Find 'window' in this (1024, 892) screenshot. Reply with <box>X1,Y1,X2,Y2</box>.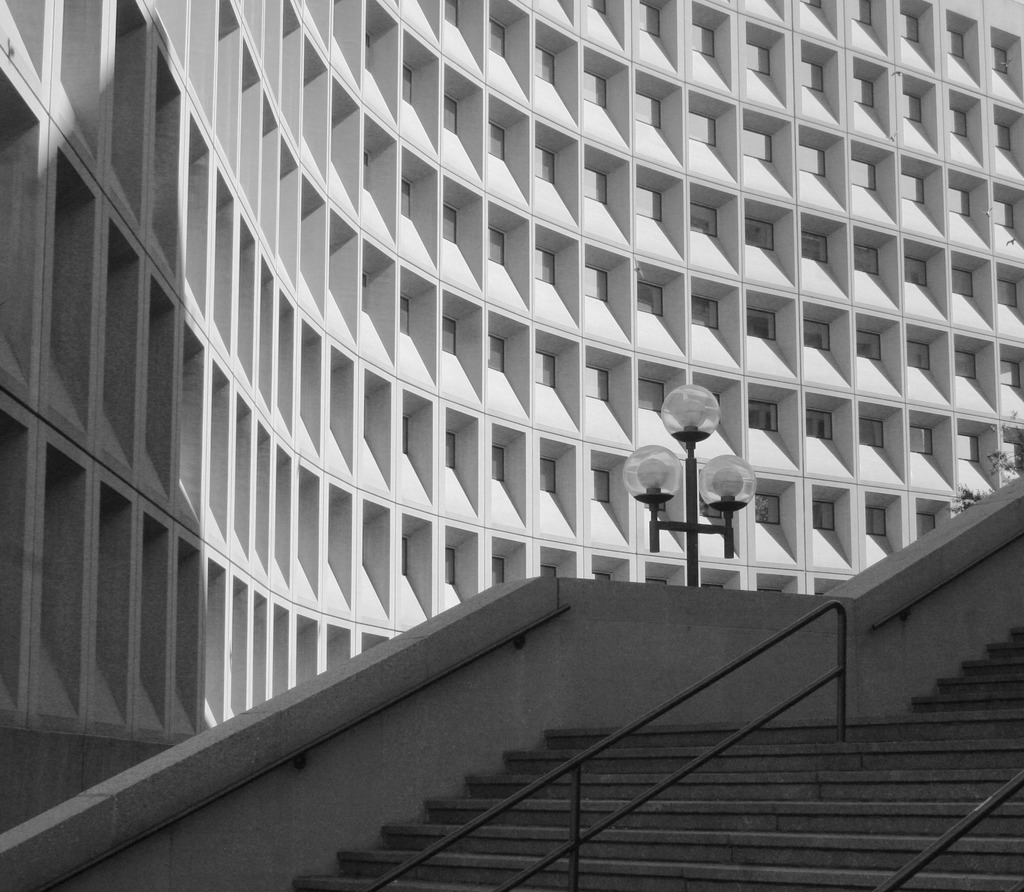
<box>401,296,412,337</box>.
